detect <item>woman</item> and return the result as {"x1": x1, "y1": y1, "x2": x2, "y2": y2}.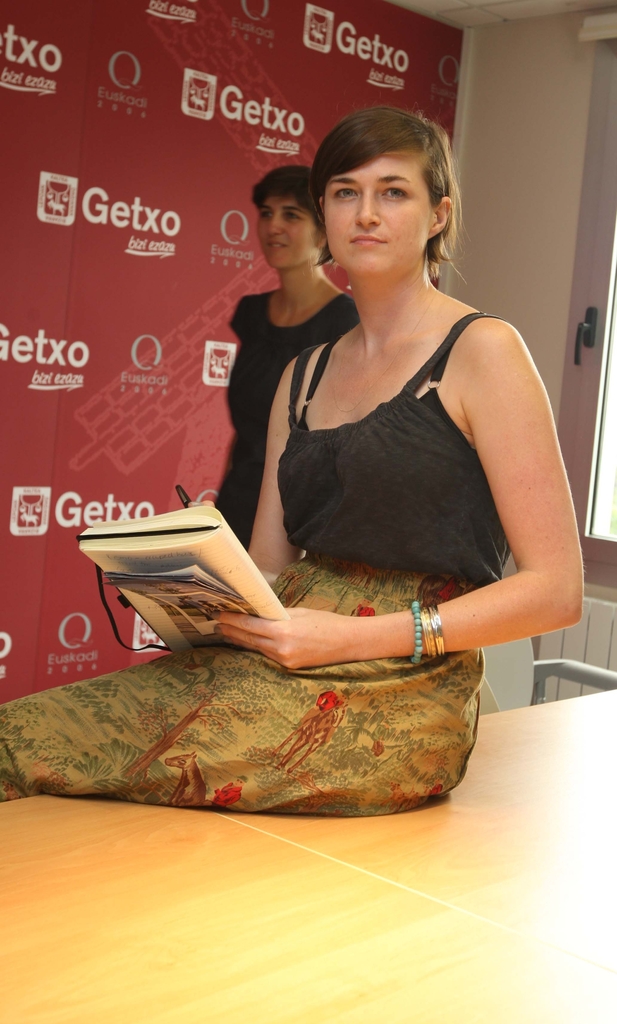
{"x1": 221, "y1": 180, "x2": 359, "y2": 535}.
